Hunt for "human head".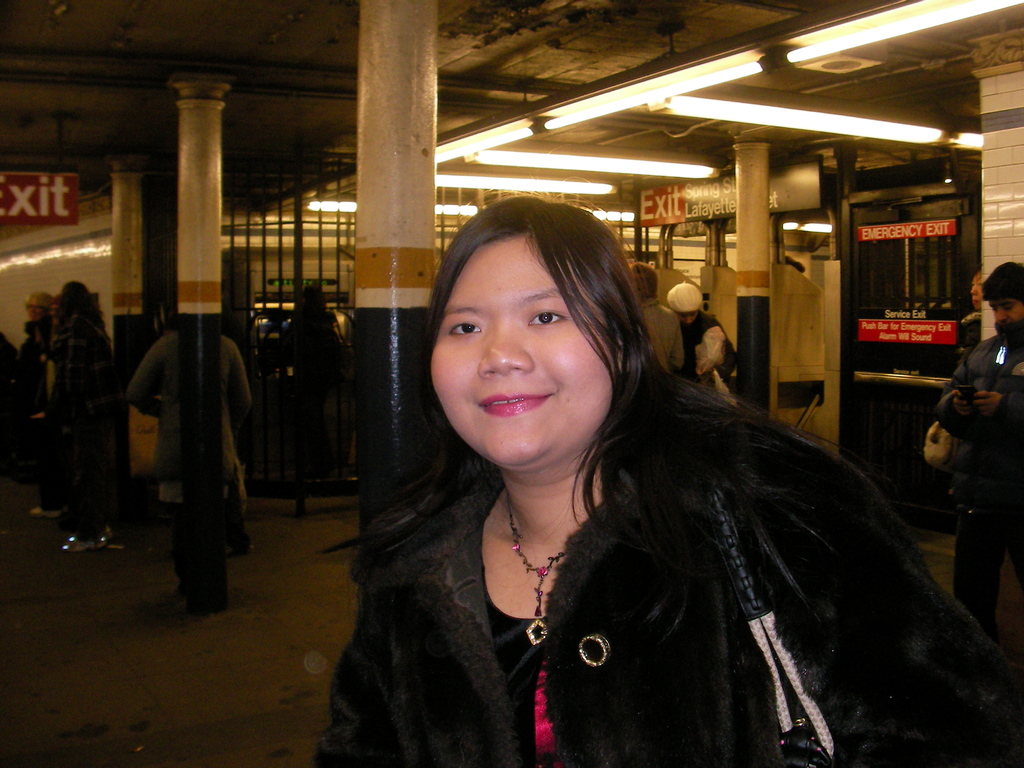
Hunted down at bbox=[24, 290, 50, 321].
